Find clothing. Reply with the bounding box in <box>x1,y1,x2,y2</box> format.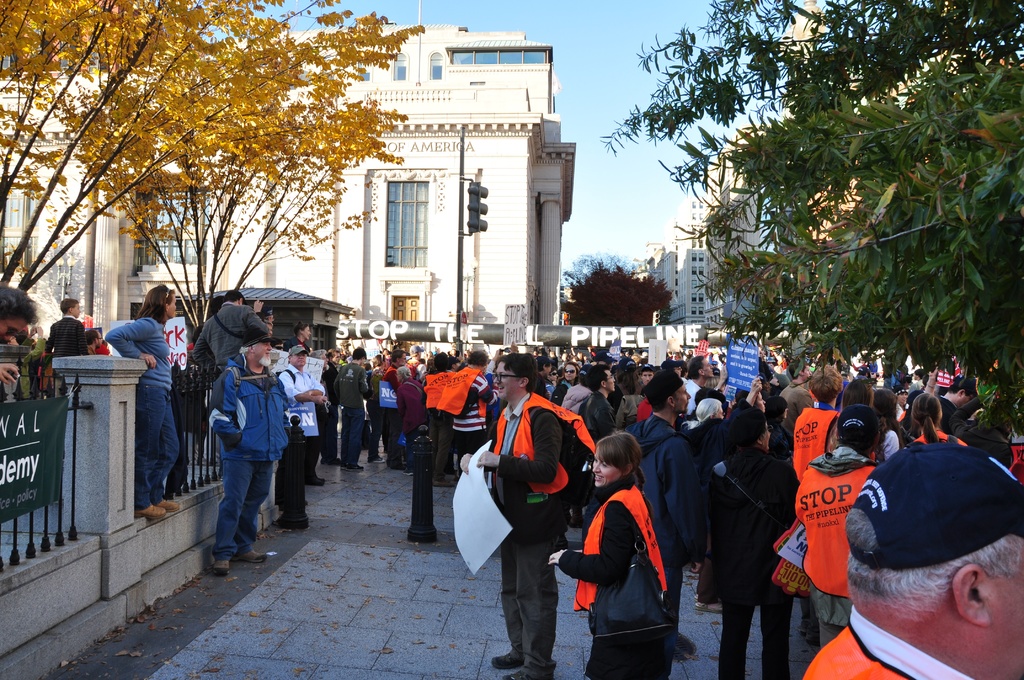
<box>582,391,614,439</box>.
